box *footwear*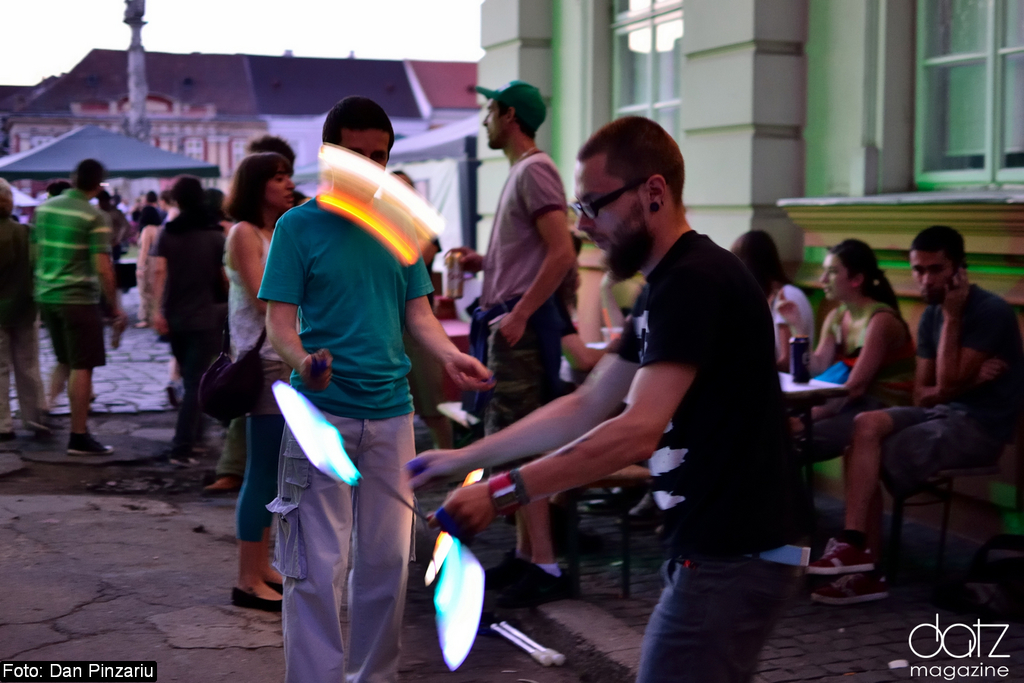
x1=0 y1=416 x2=21 y2=436
